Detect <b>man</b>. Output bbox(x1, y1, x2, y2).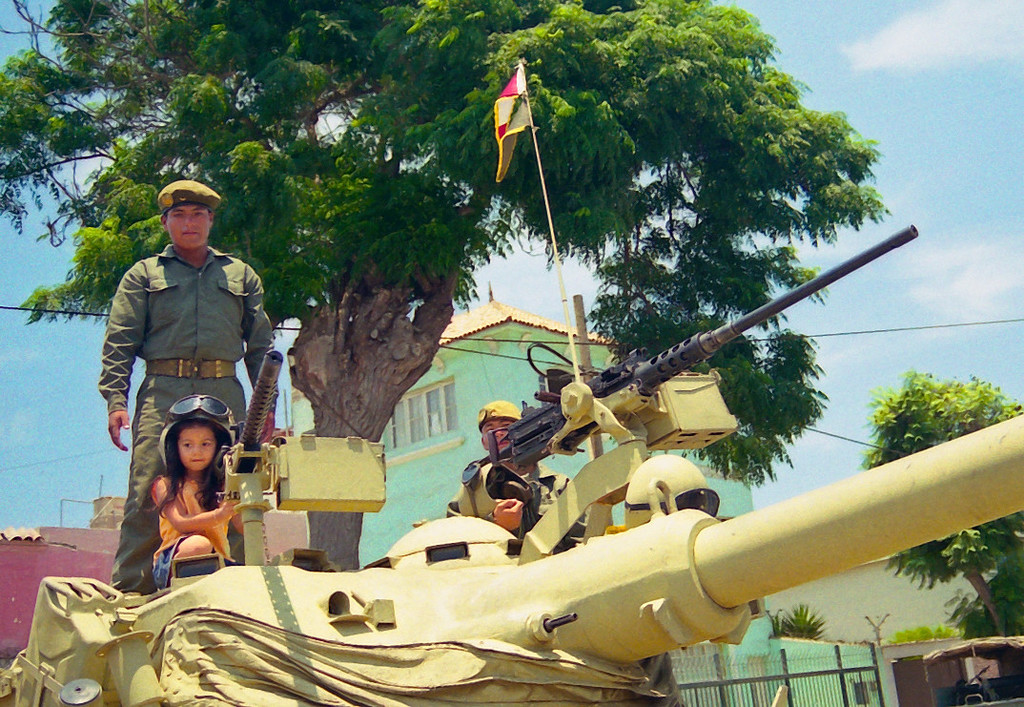
bbox(75, 217, 278, 578).
